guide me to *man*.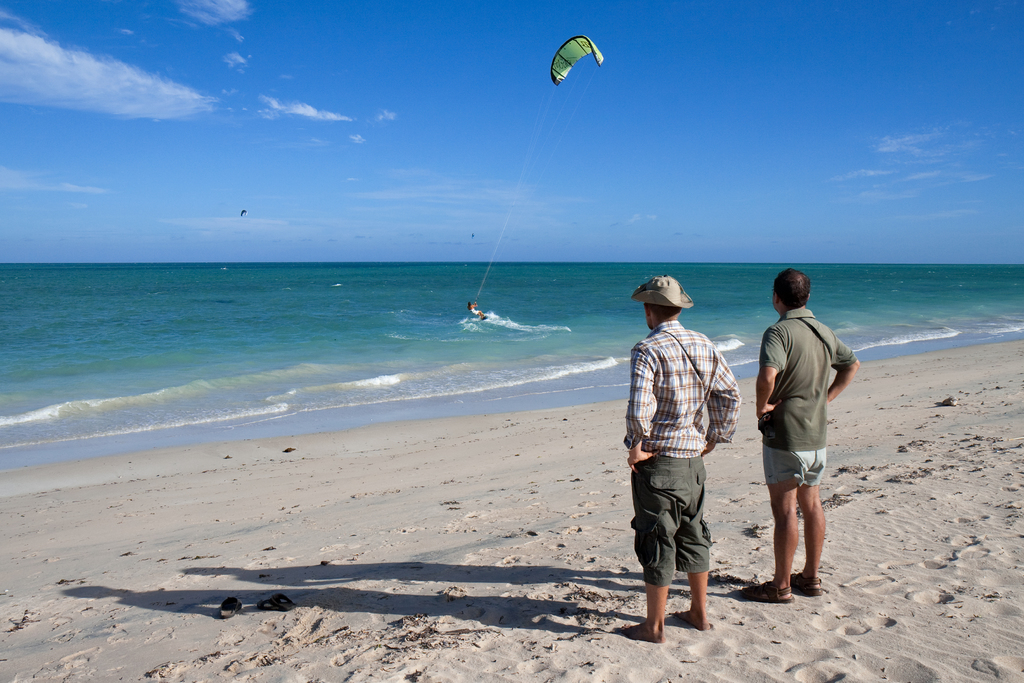
Guidance: detection(467, 301, 485, 320).
